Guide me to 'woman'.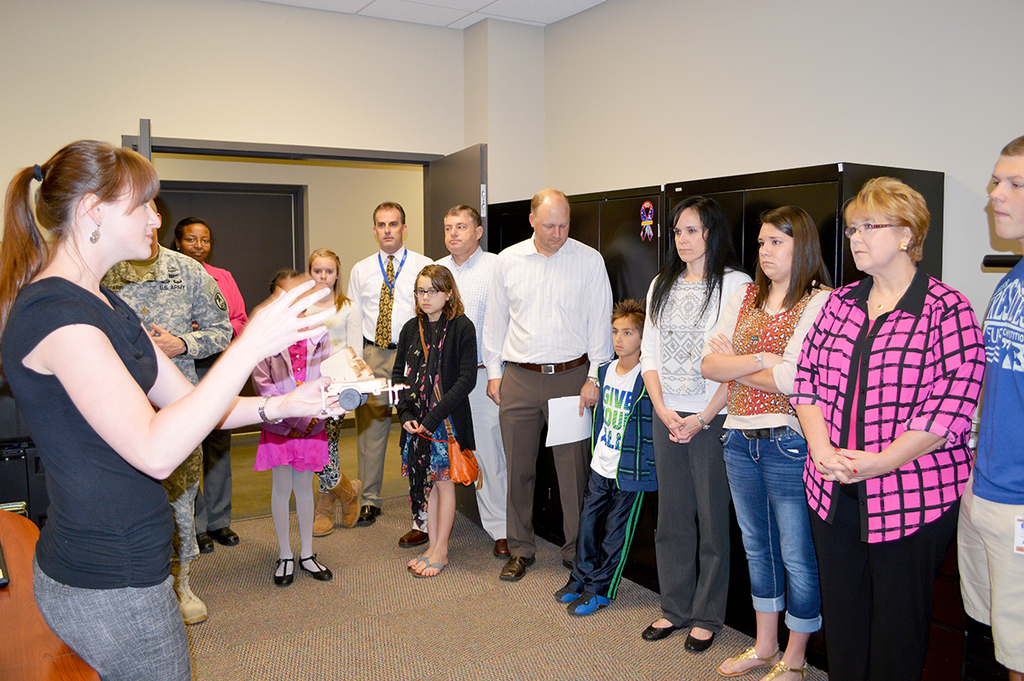
Guidance: [x1=700, y1=206, x2=835, y2=680].
